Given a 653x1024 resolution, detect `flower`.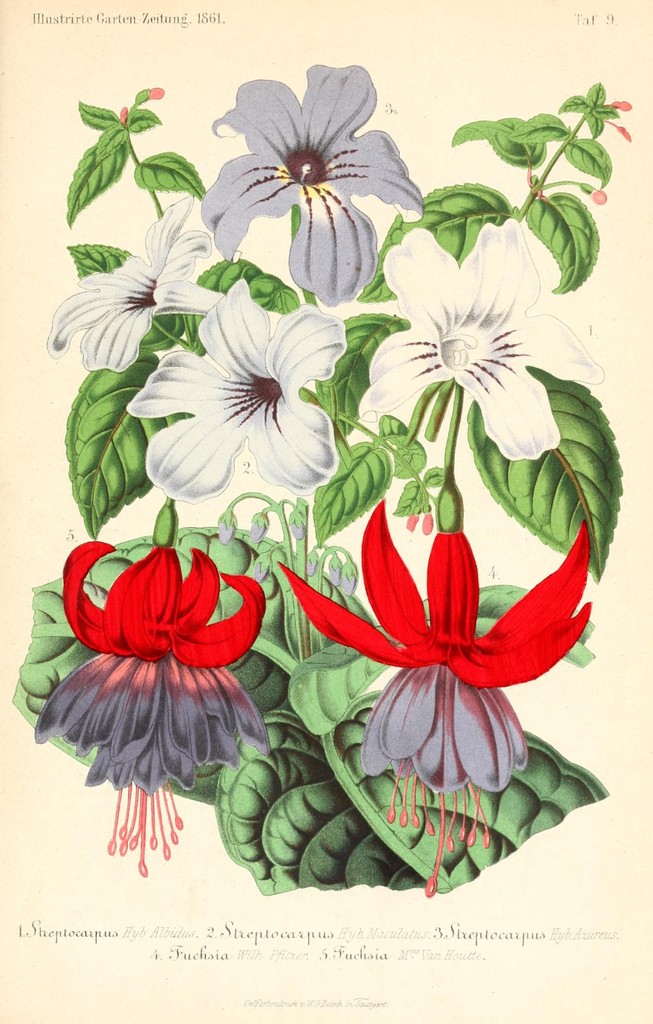
318, 504, 583, 806.
